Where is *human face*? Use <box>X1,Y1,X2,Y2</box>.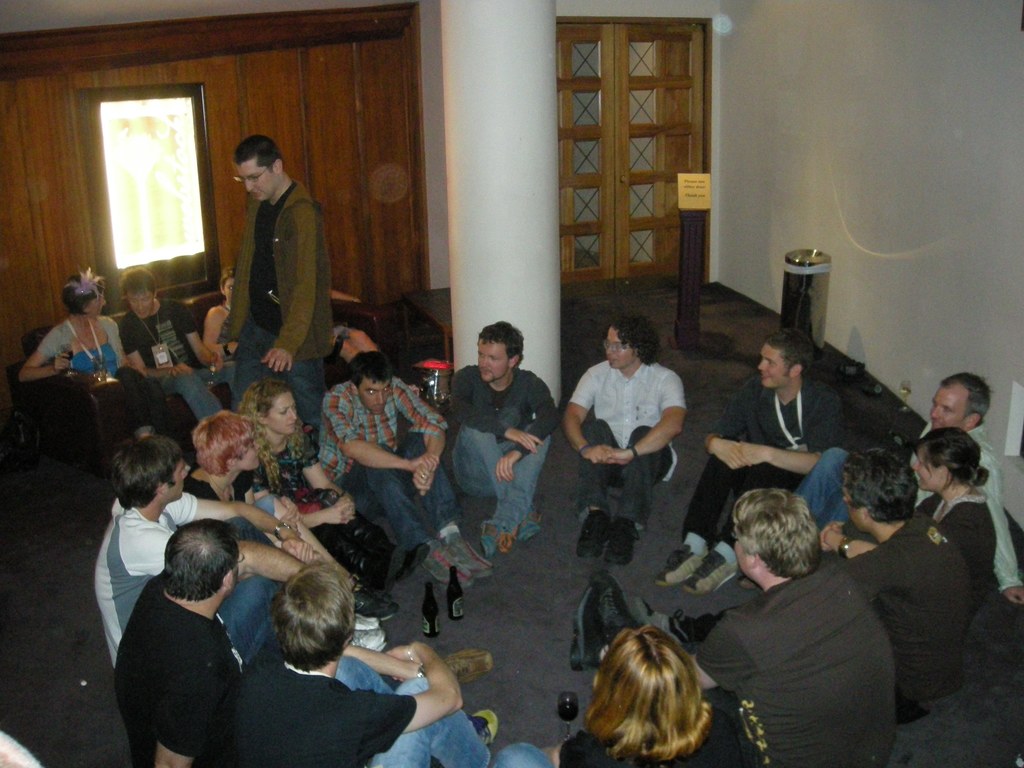
<box>927,383,970,426</box>.
